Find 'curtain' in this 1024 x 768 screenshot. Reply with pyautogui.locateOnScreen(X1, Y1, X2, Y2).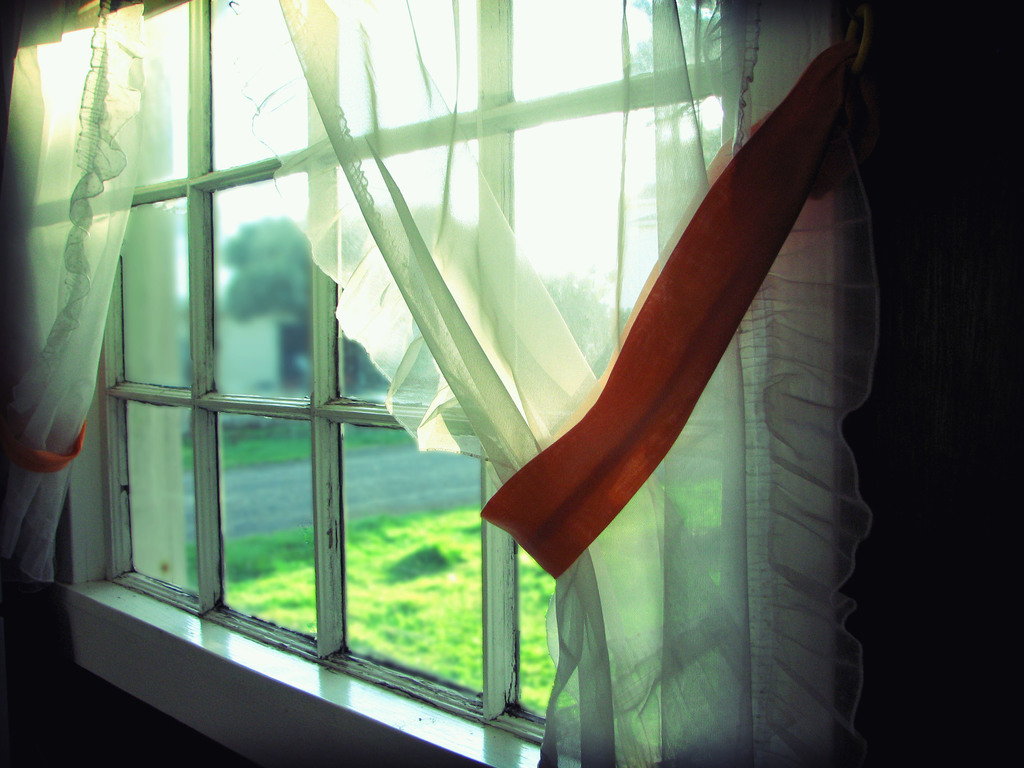
pyautogui.locateOnScreen(0, 0, 160, 581).
